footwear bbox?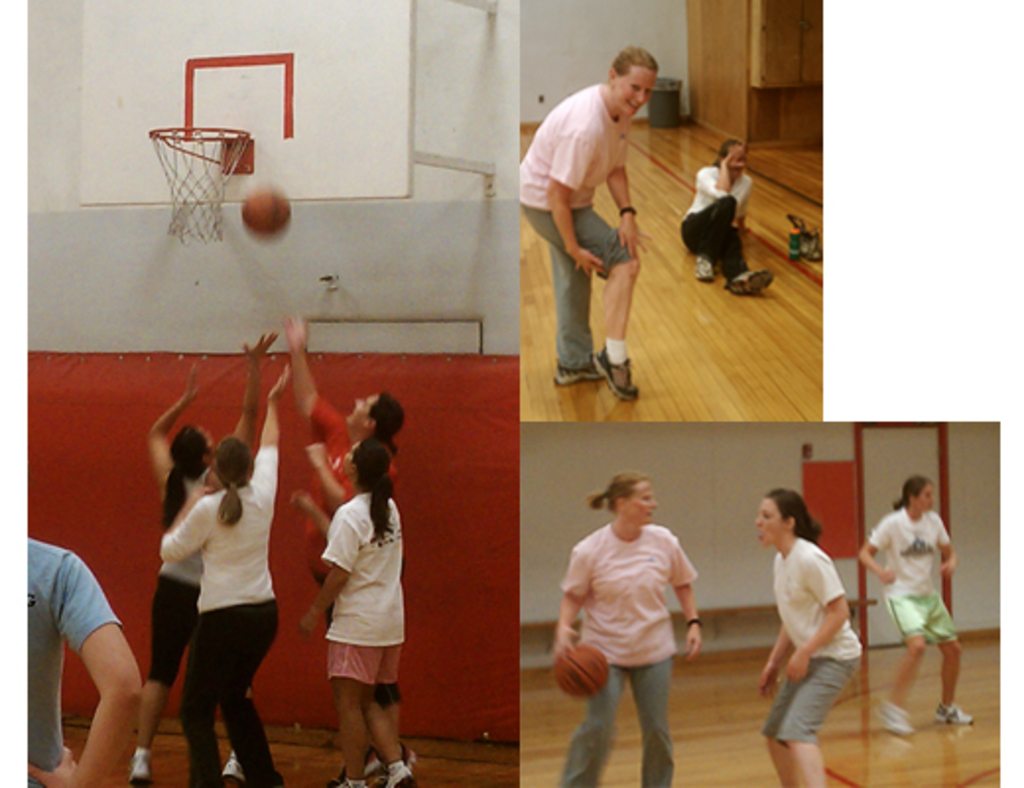
Rect(362, 747, 414, 786)
